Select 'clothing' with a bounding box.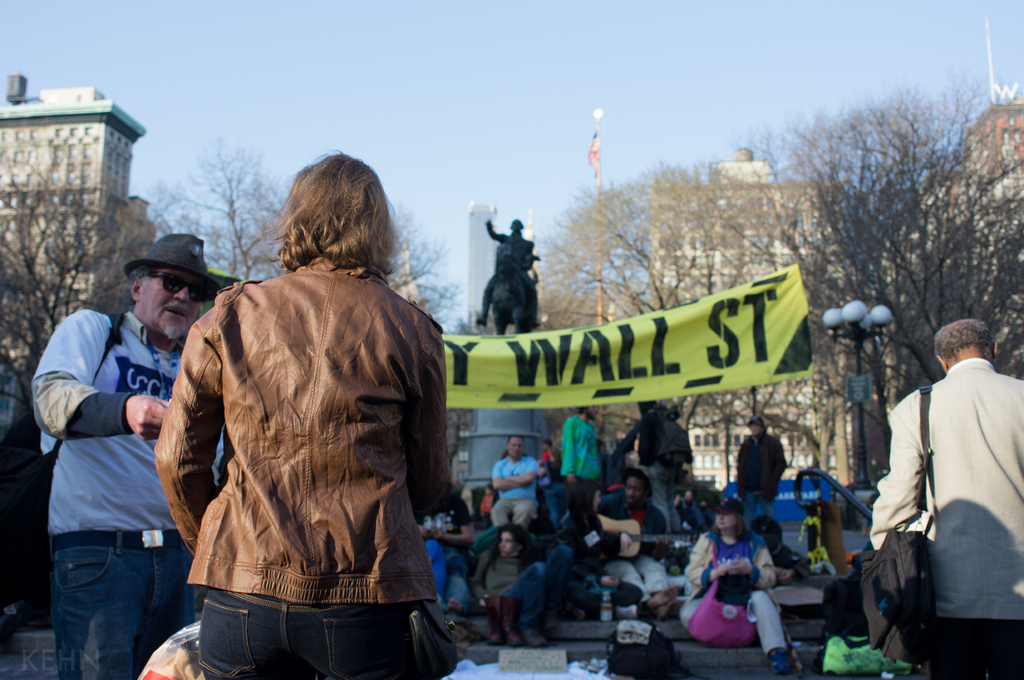
{"x1": 689, "y1": 521, "x2": 787, "y2": 653}.
